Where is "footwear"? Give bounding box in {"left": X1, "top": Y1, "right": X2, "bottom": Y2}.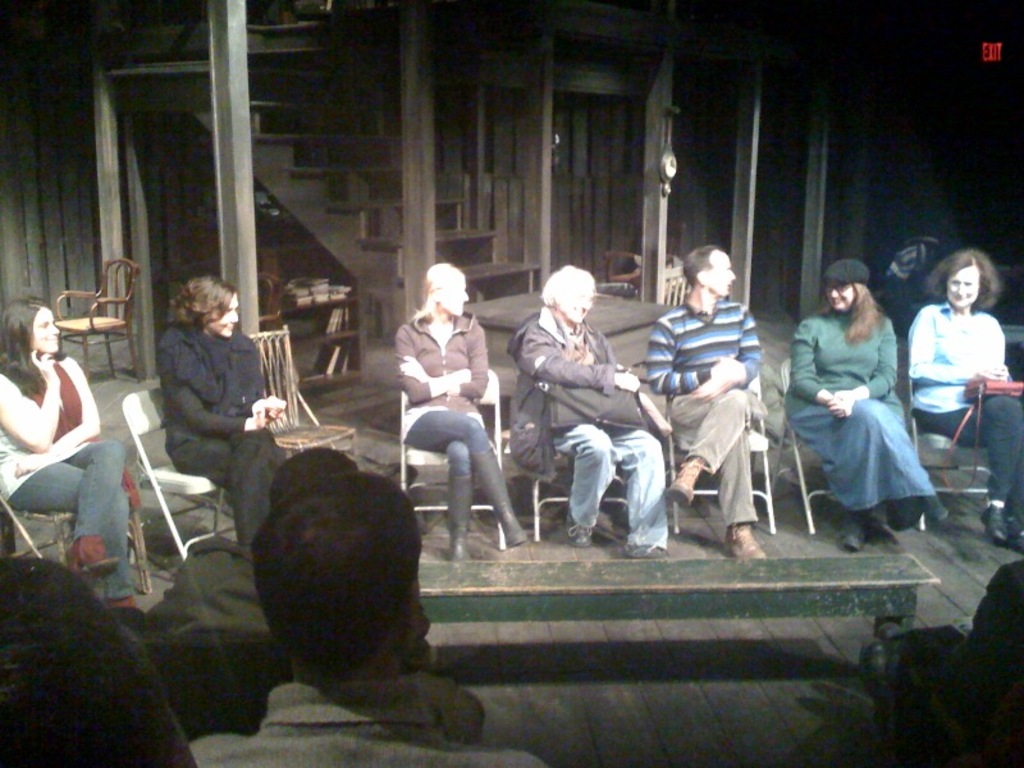
{"left": 452, "top": 535, "right": 466, "bottom": 556}.
